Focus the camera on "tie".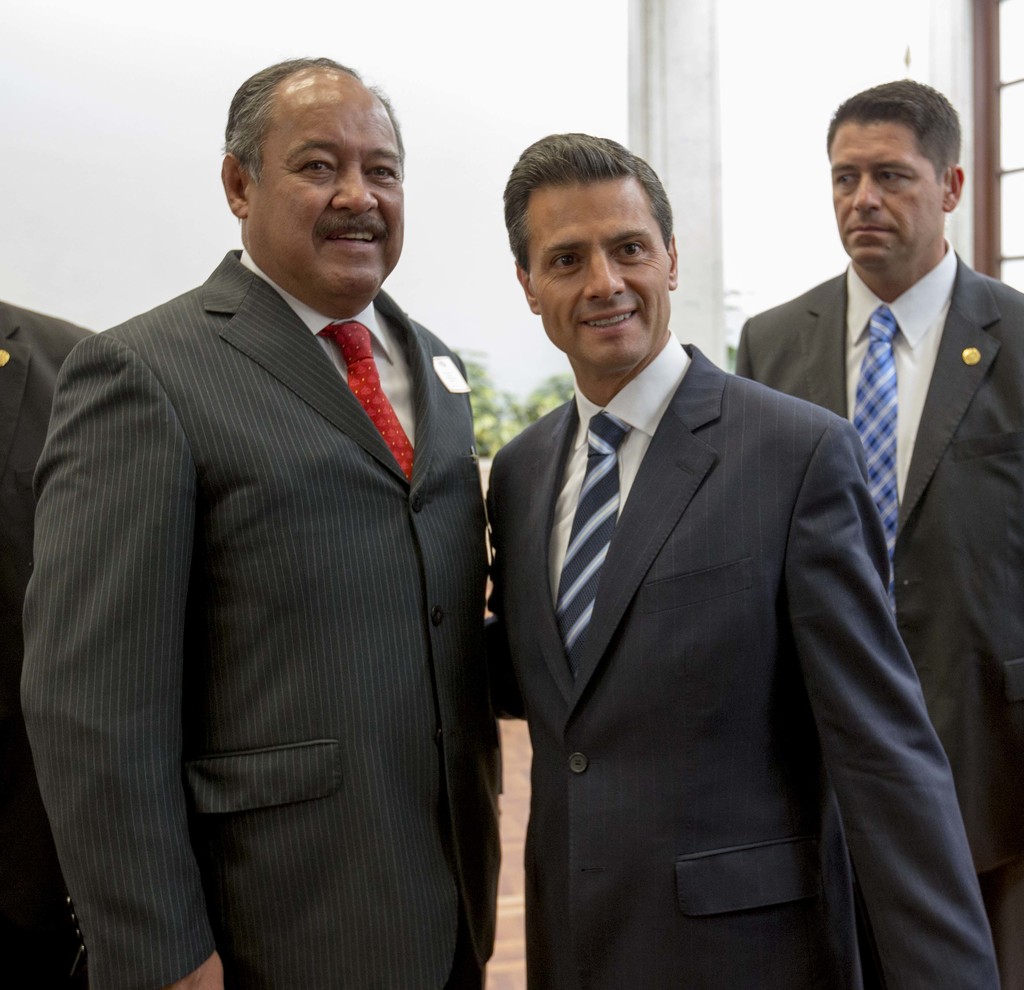
Focus region: select_region(851, 302, 900, 590).
